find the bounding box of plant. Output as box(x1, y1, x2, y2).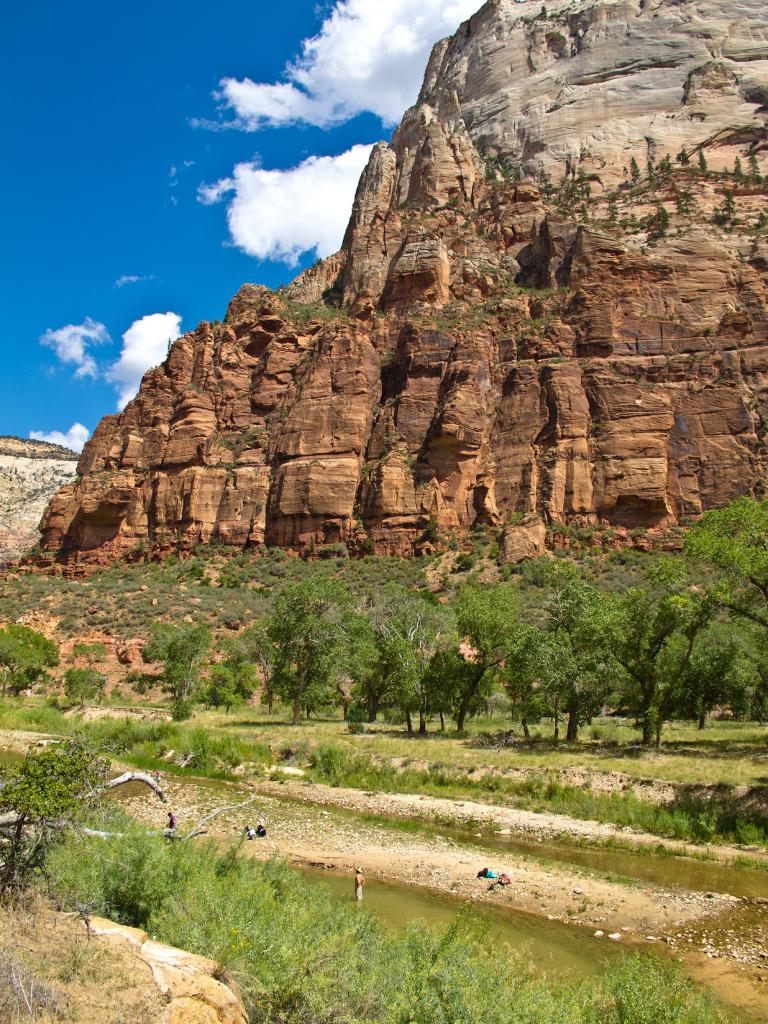
box(205, 361, 223, 381).
